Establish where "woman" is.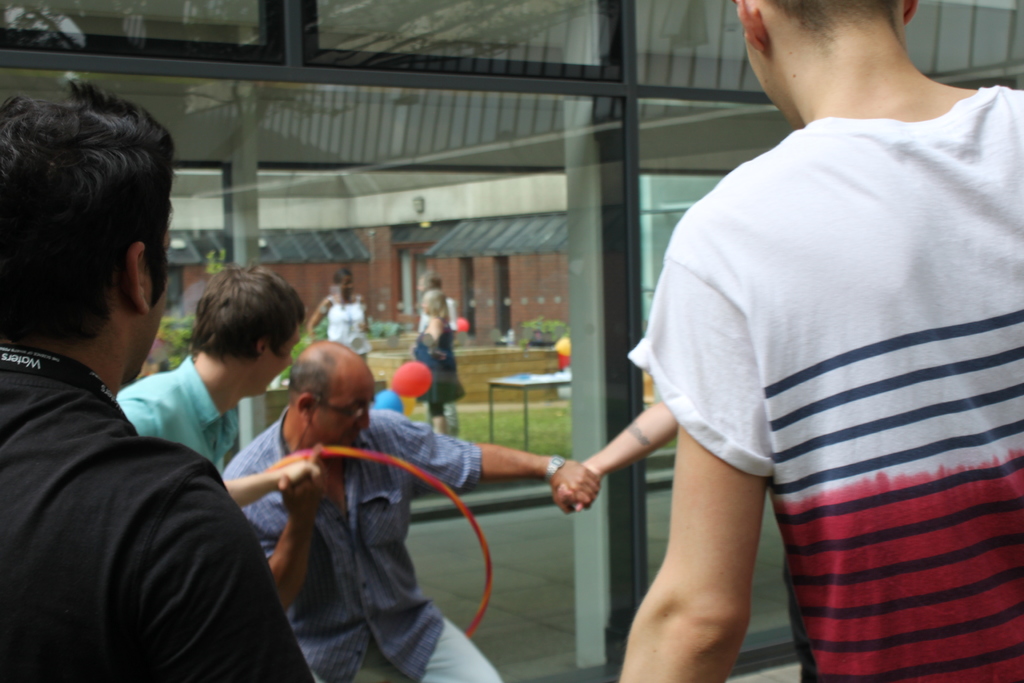
Established at box=[405, 286, 468, 438].
